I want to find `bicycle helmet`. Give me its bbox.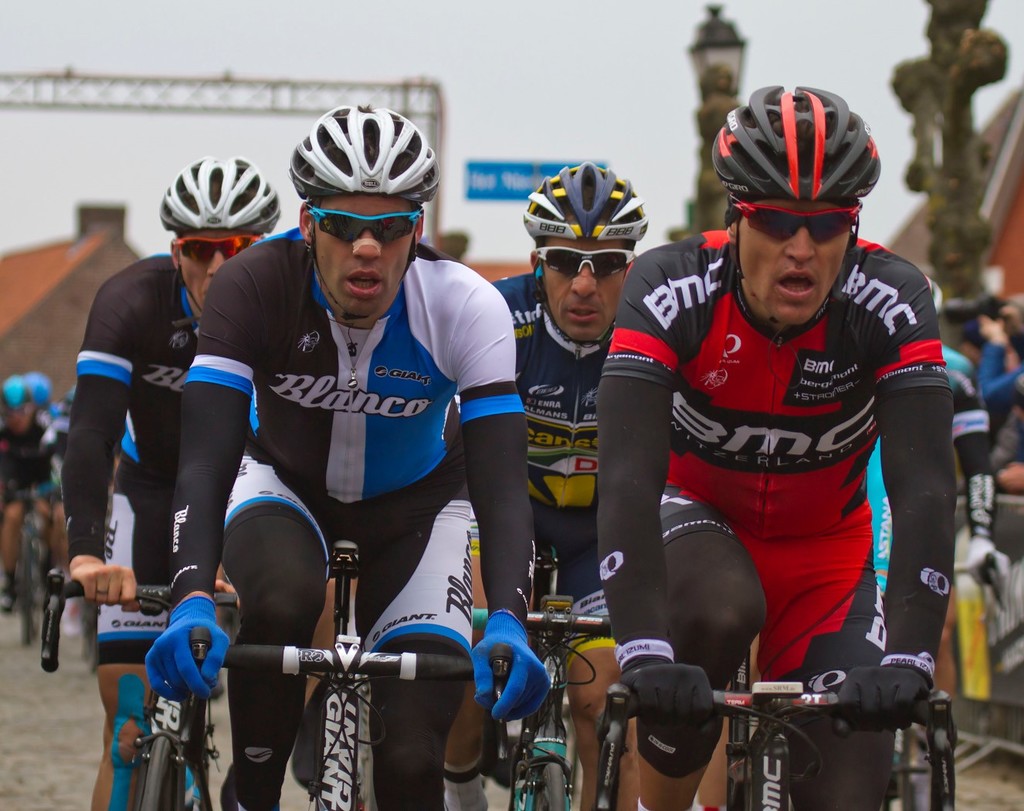
<region>152, 154, 276, 239</region>.
